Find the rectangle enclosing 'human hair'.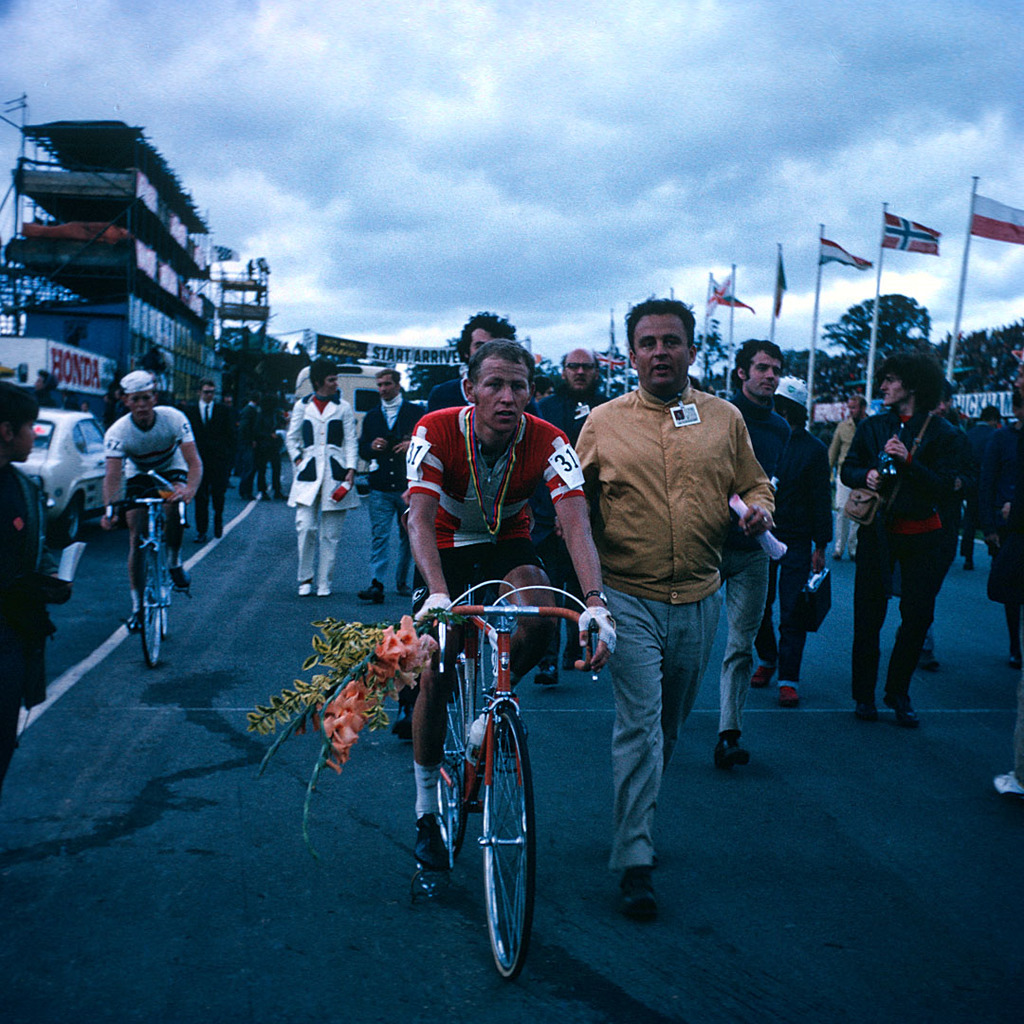
(x1=729, y1=335, x2=787, y2=378).
